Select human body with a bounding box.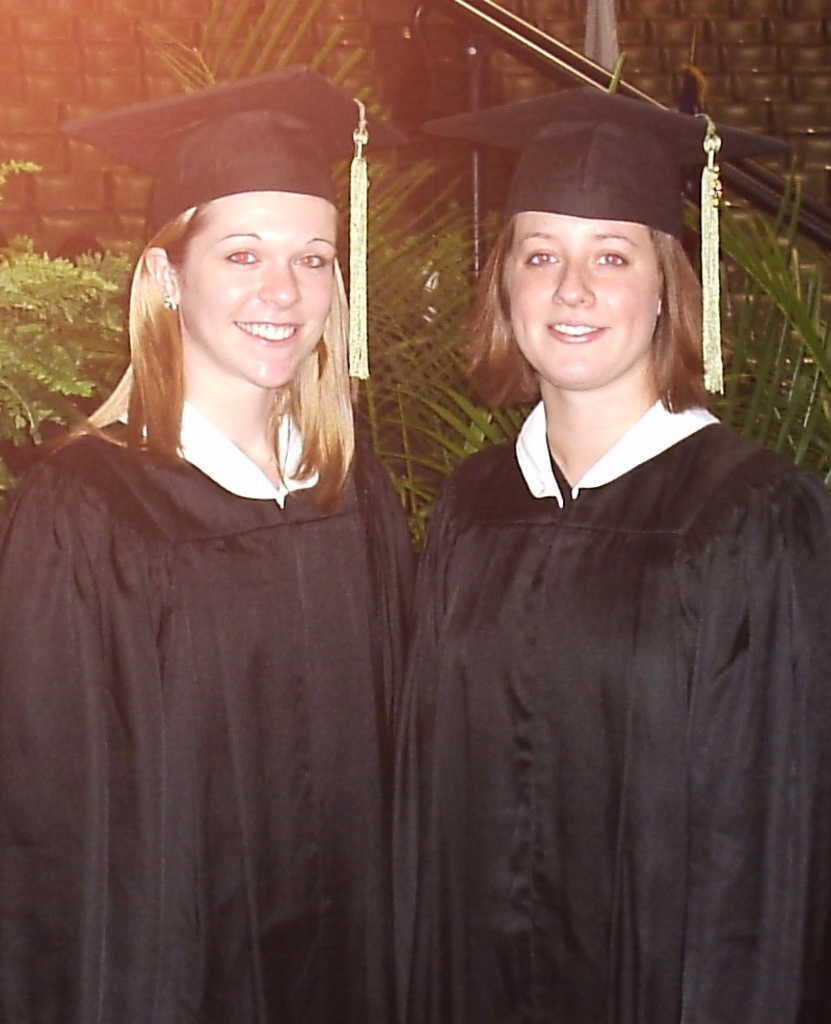
pyautogui.locateOnScreen(419, 396, 830, 1018).
